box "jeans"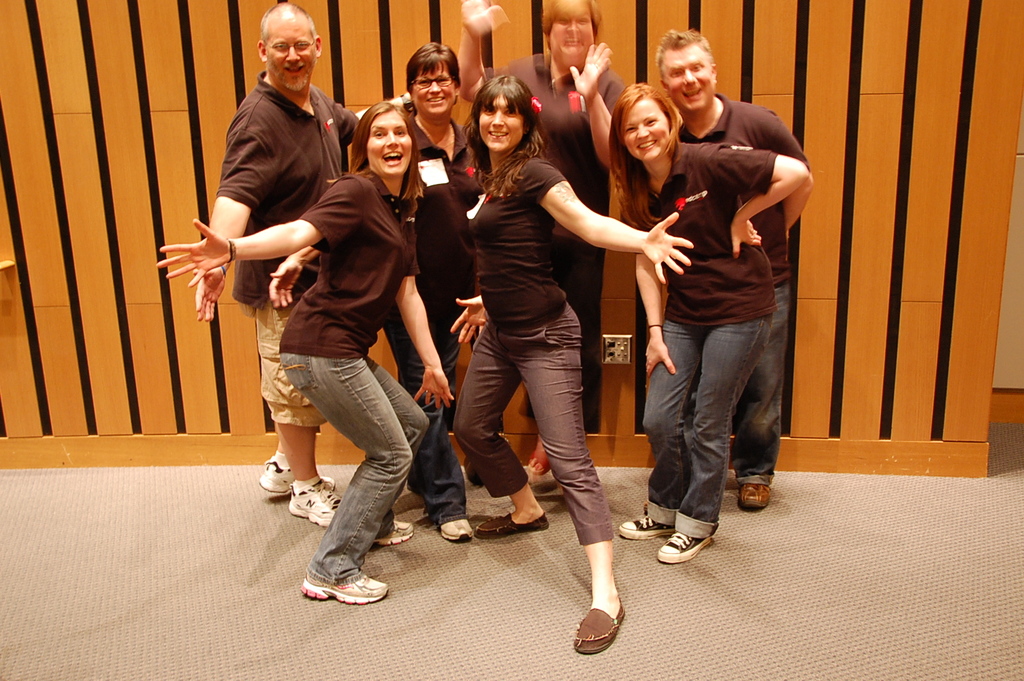
{"left": 281, "top": 356, "right": 429, "bottom": 595}
